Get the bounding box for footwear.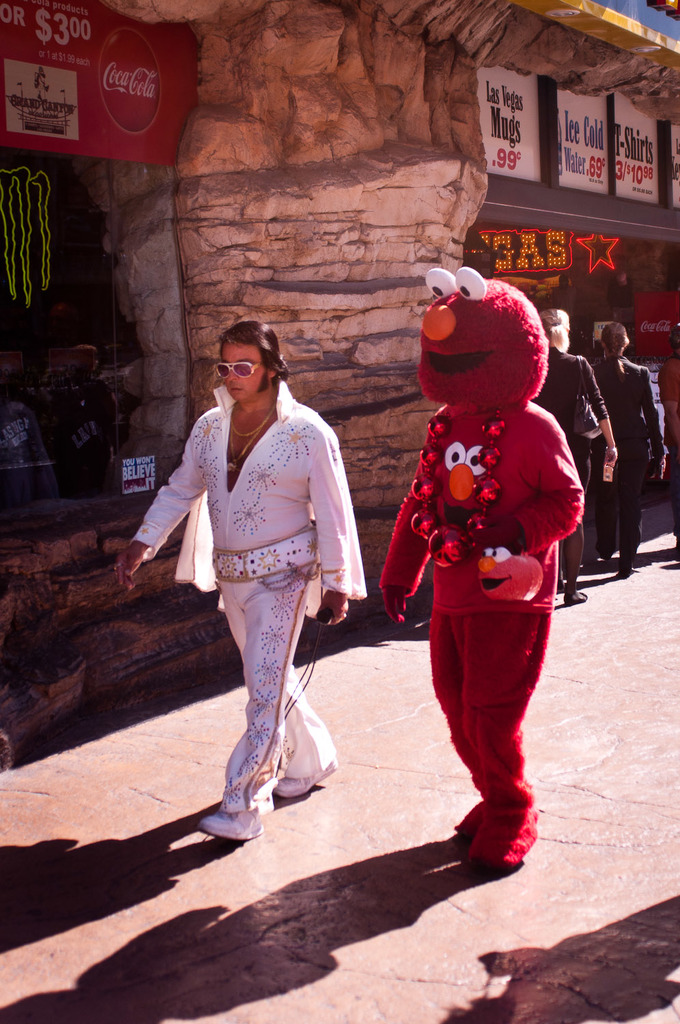
bbox(196, 810, 264, 836).
